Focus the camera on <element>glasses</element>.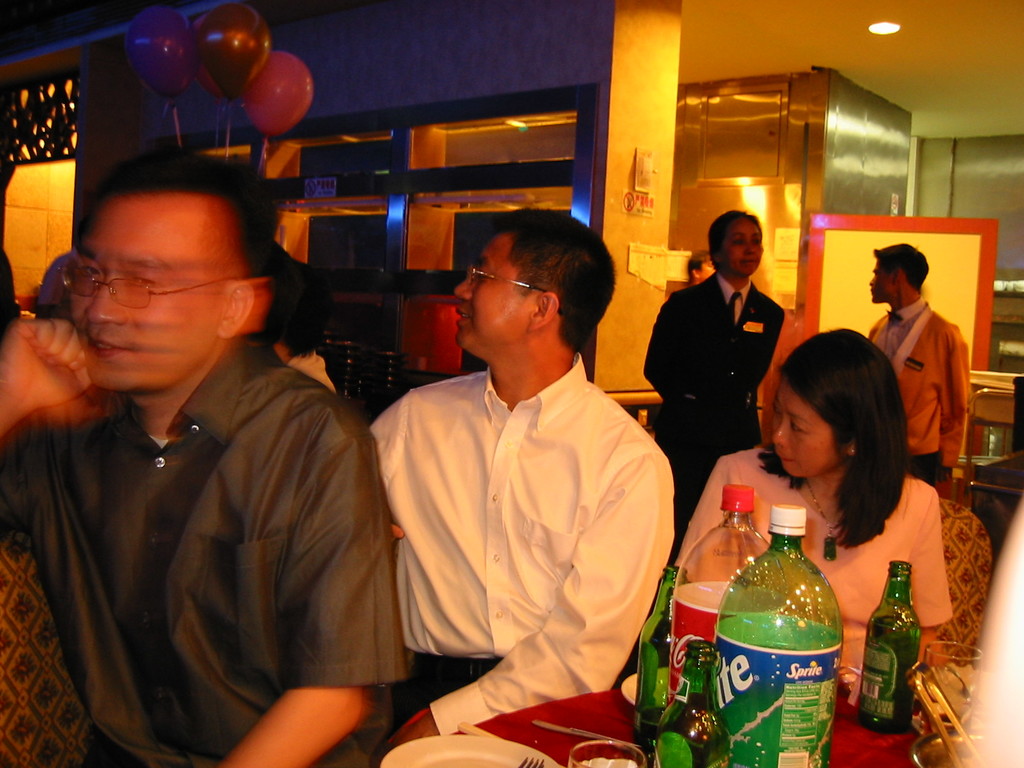
Focus region: 466 266 558 310.
